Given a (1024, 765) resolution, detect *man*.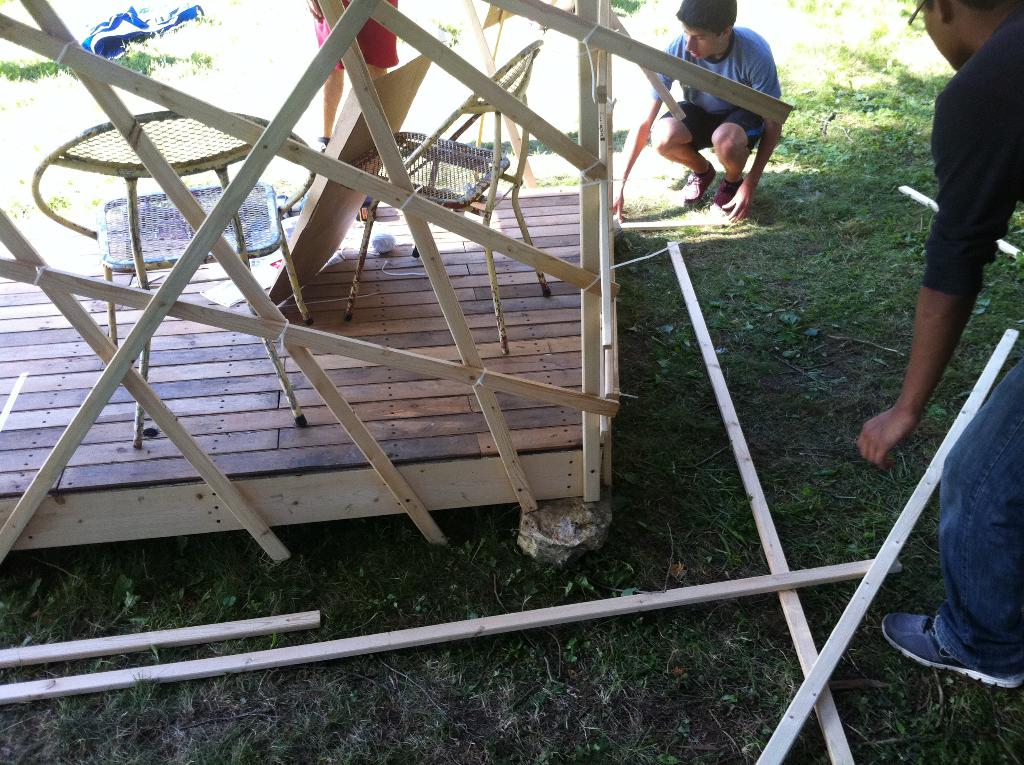
rect(644, 4, 809, 225).
